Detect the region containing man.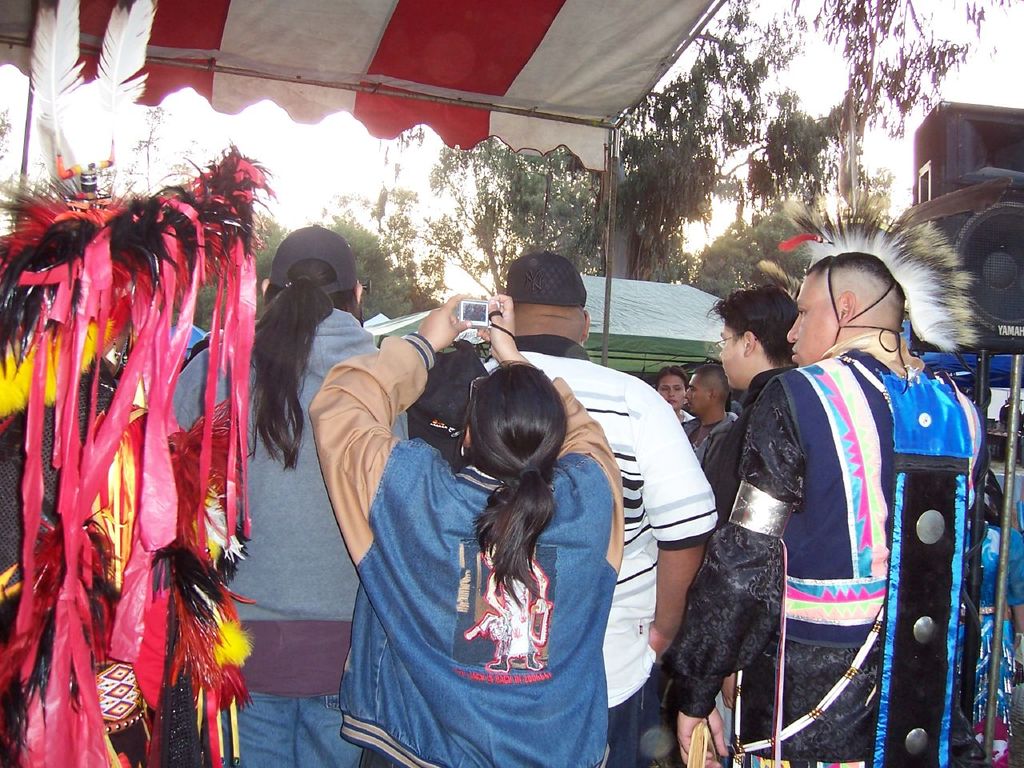
(left=694, top=280, right=819, bottom=507).
